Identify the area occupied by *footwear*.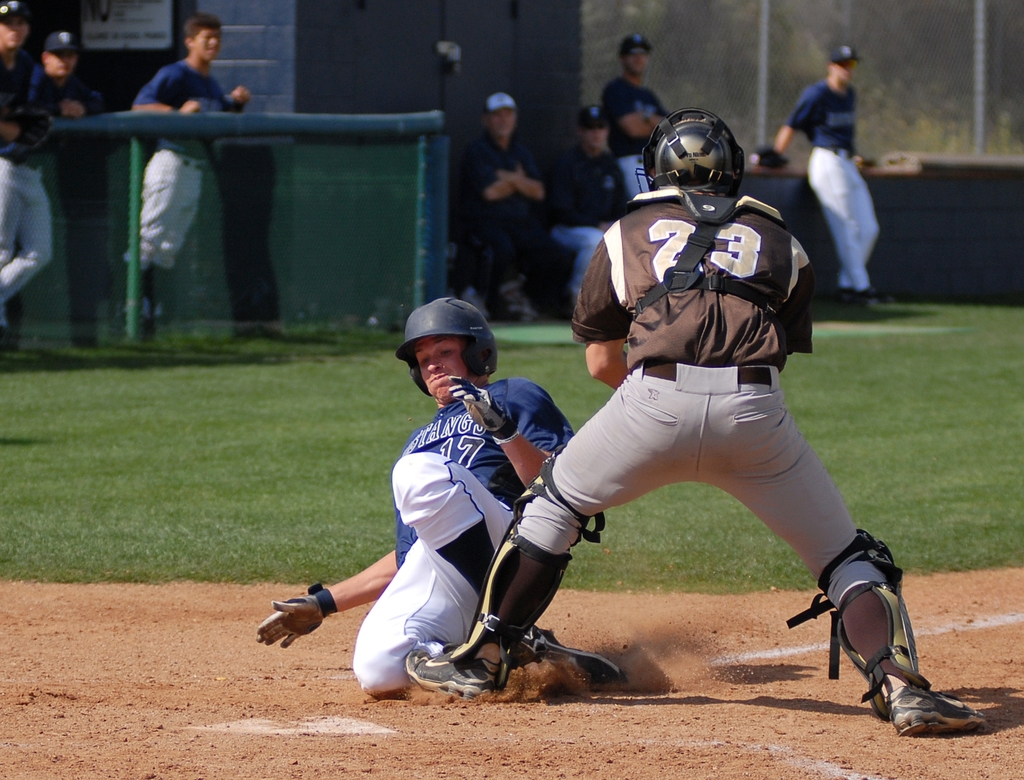
Area: select_region(517, 629, 623, 688).
